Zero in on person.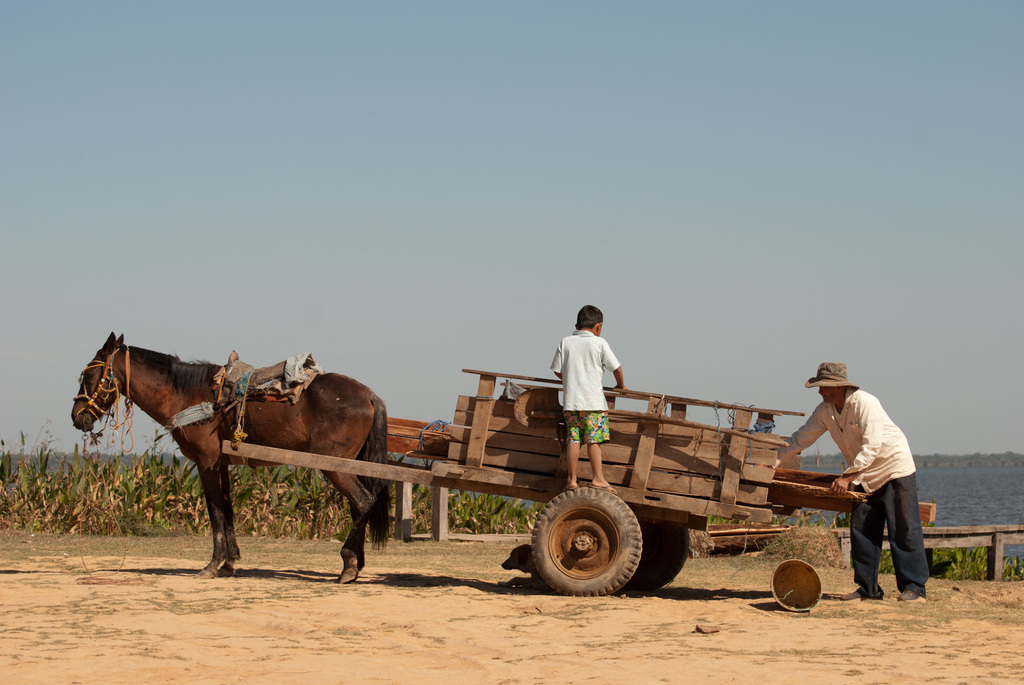
Zeroed in: region(772, 365, 931, 603).
